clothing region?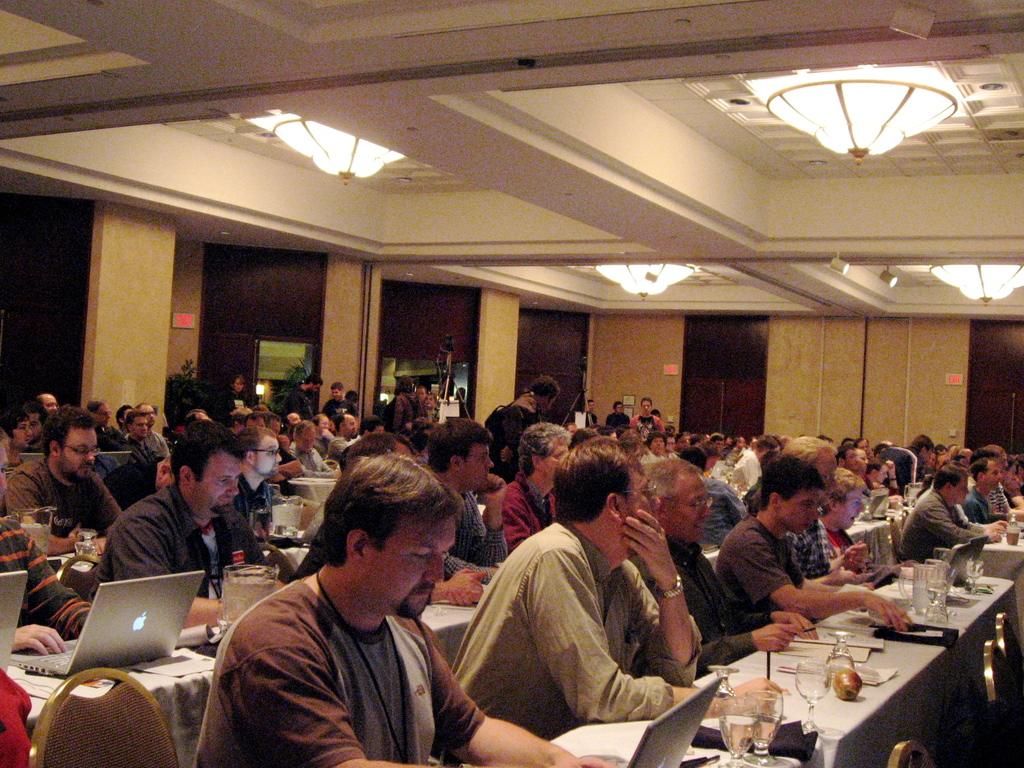
<box>451,511,700,738</box>
